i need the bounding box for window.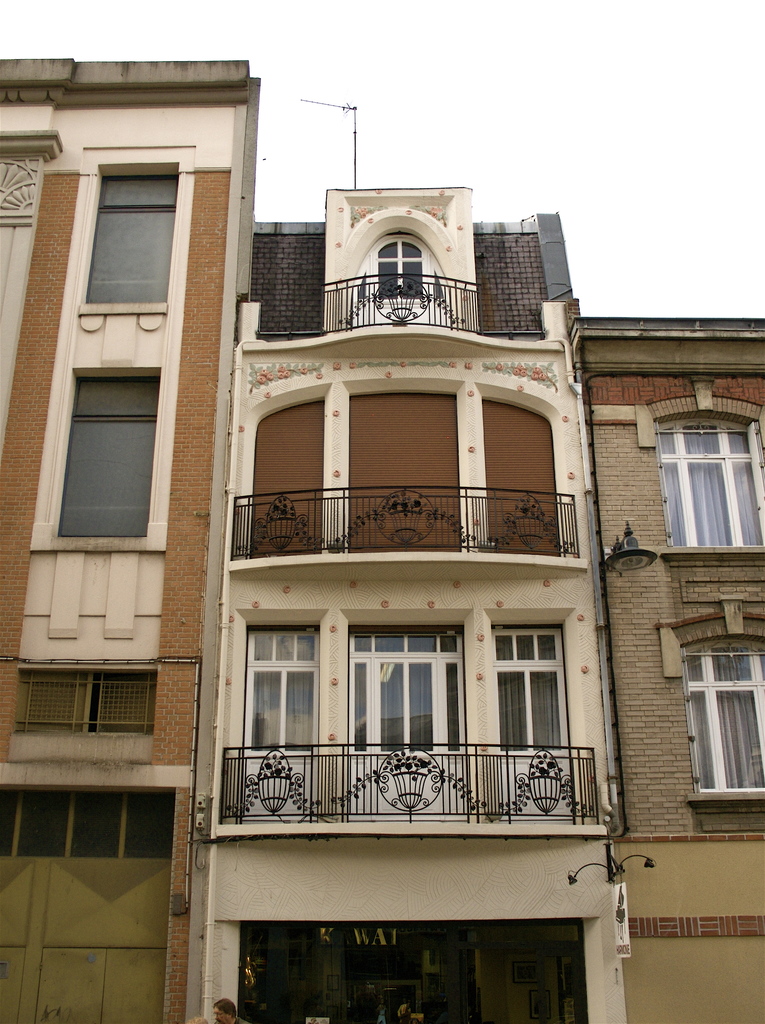
Here it is: {"left": 662, "top": 413, "right": 764, "bottom": 546}.
